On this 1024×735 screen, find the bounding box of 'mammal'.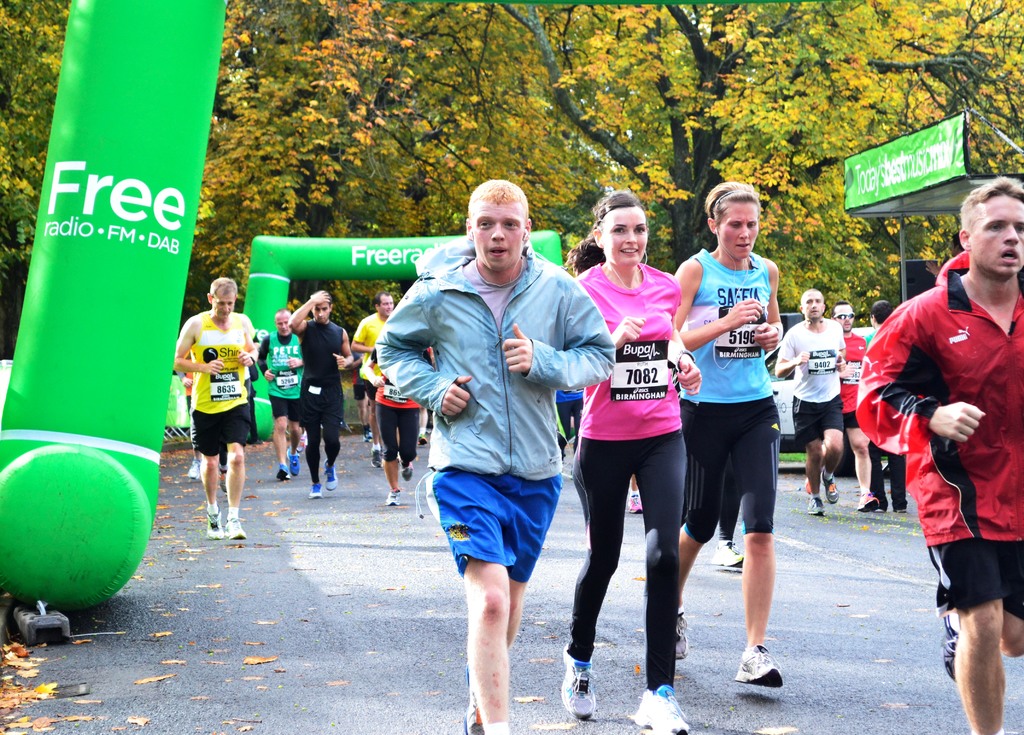
Bounding box: (677, 182, 786, 689).
